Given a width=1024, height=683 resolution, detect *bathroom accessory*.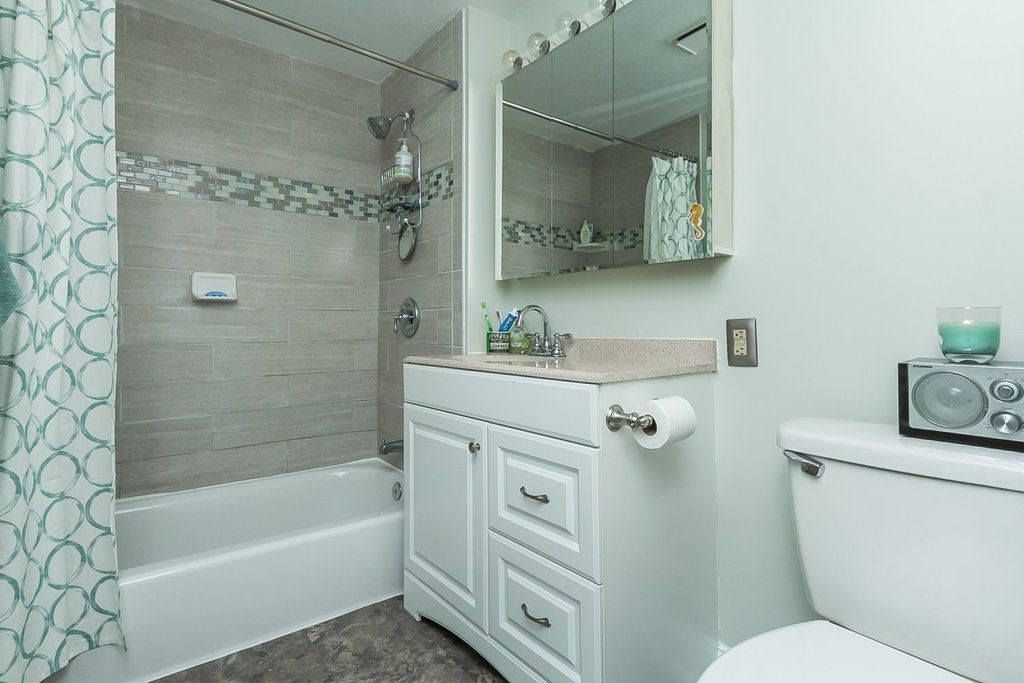
(374, 427, 406, 464).
